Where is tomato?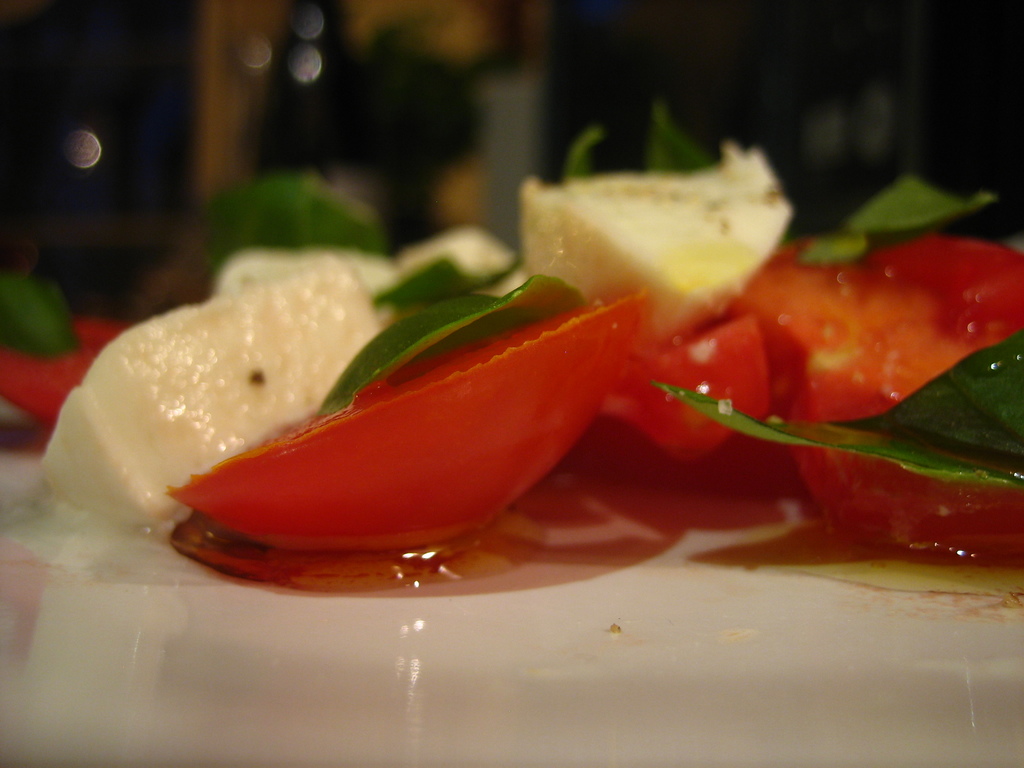
box=[160, 282, 648, 551].
